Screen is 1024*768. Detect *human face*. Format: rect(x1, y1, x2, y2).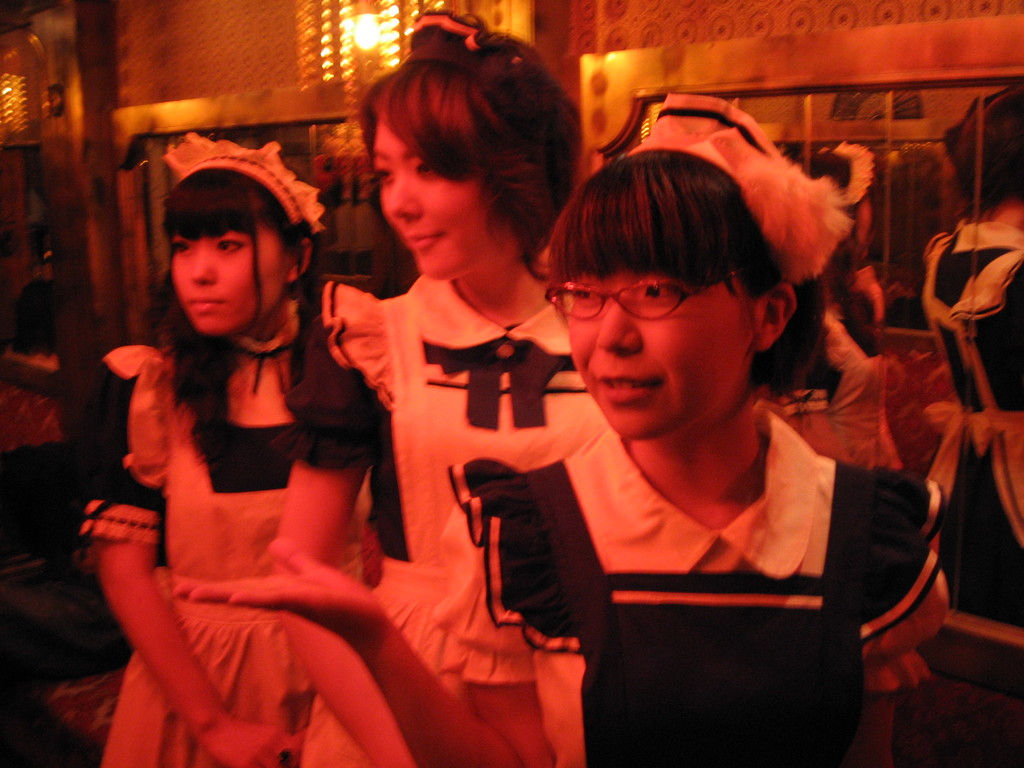
rect(172, 225, 289, 333).
